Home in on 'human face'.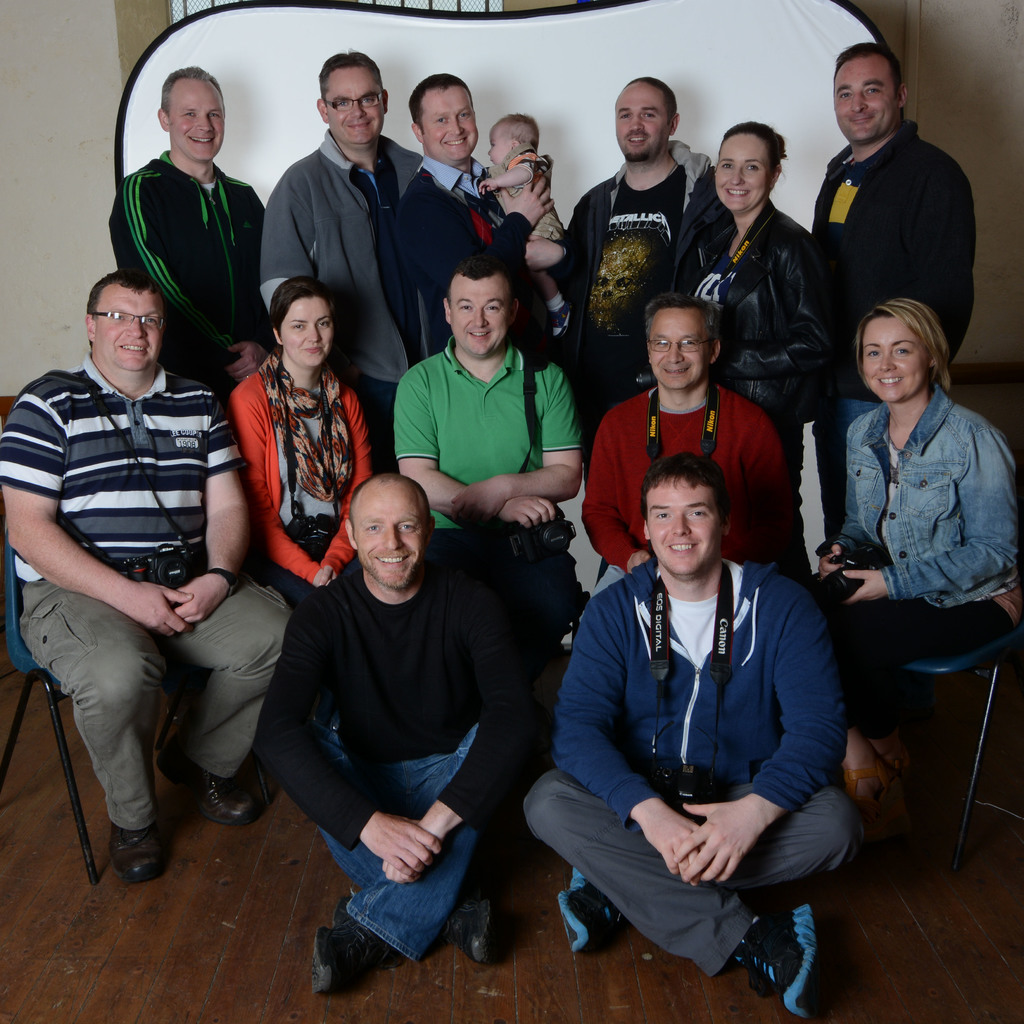
Homed in at pyautogui.locateOnScreen(618, 90, 669, 159).
